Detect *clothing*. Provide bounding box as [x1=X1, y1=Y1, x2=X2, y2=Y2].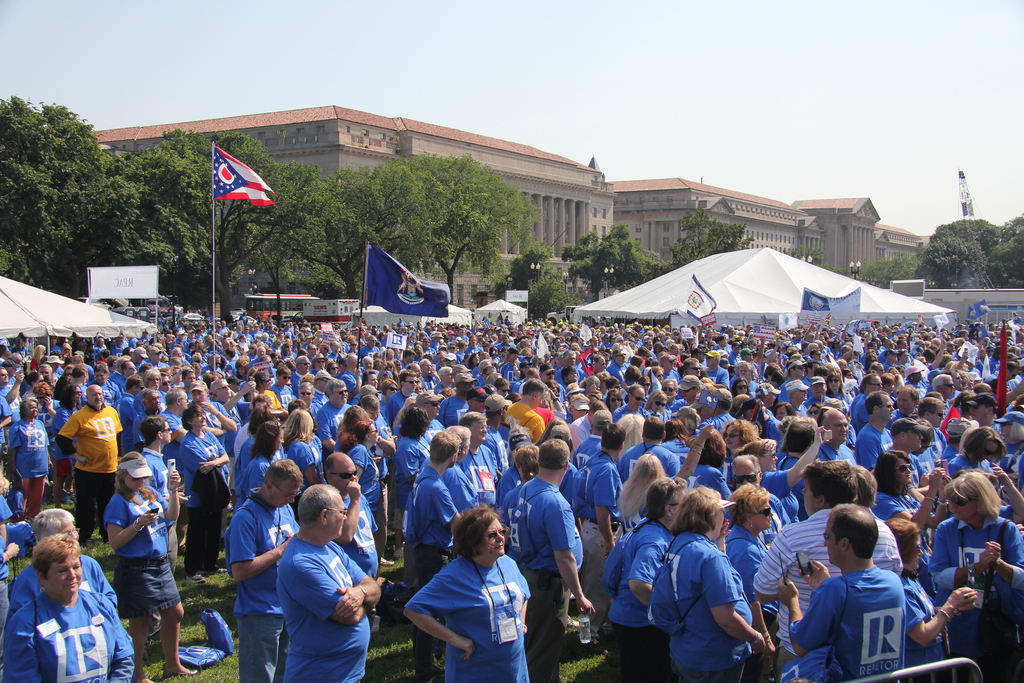
[x1=356, y1=436, x2=387, y2=500].
